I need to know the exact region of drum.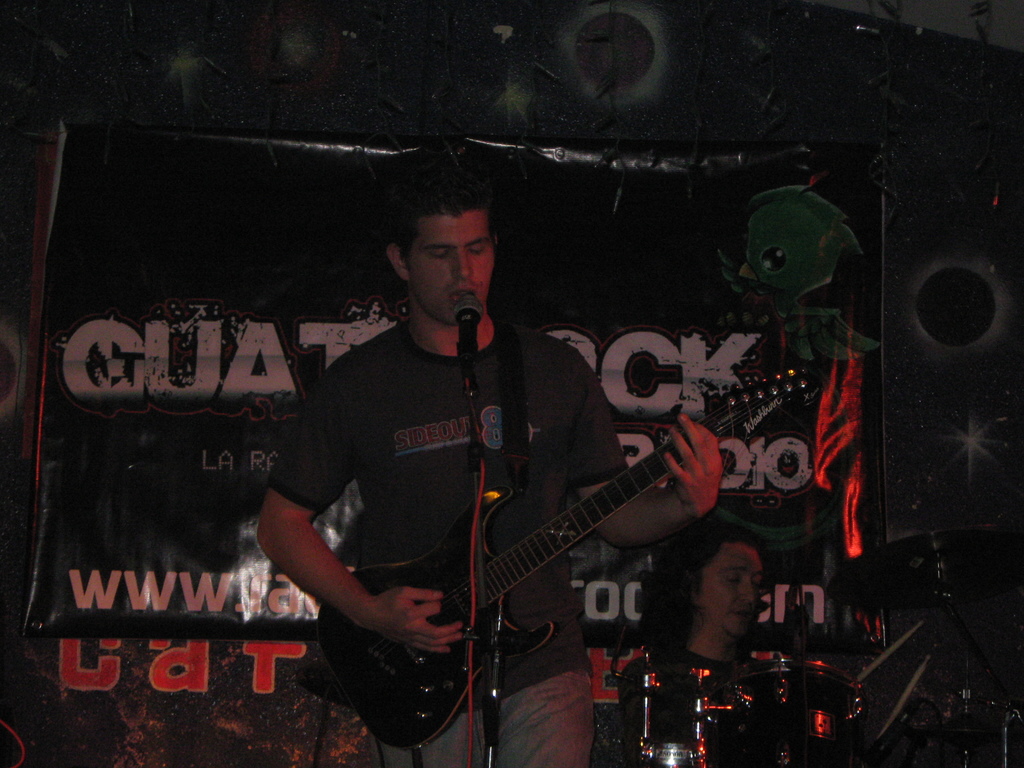
Region: <box>710,655,863,767</box>.
